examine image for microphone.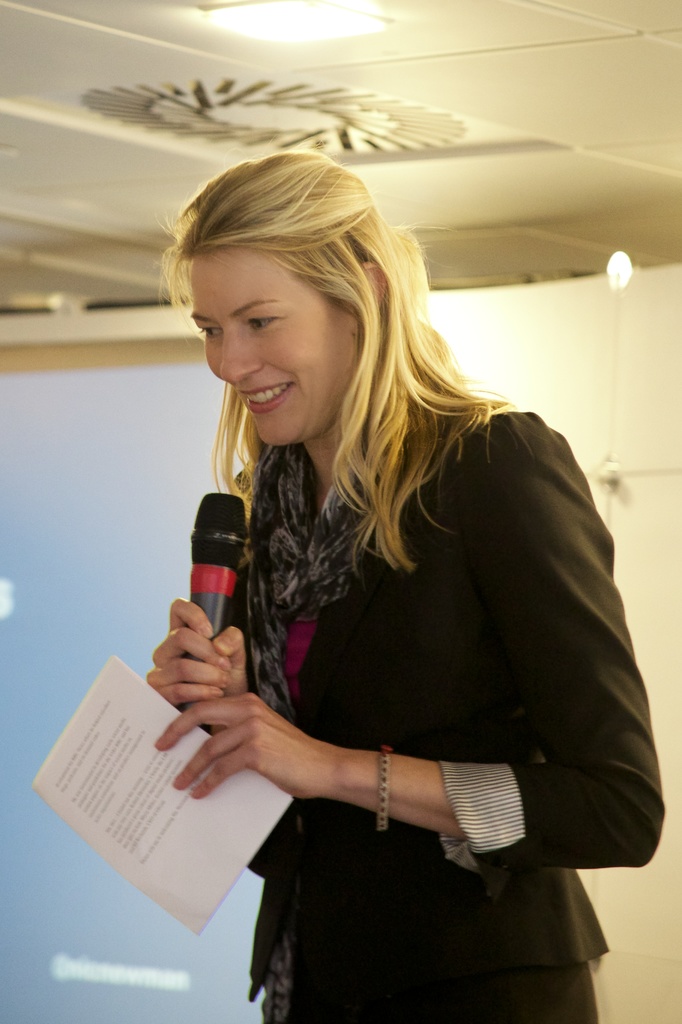
Examination result: 179/481/267/719.
